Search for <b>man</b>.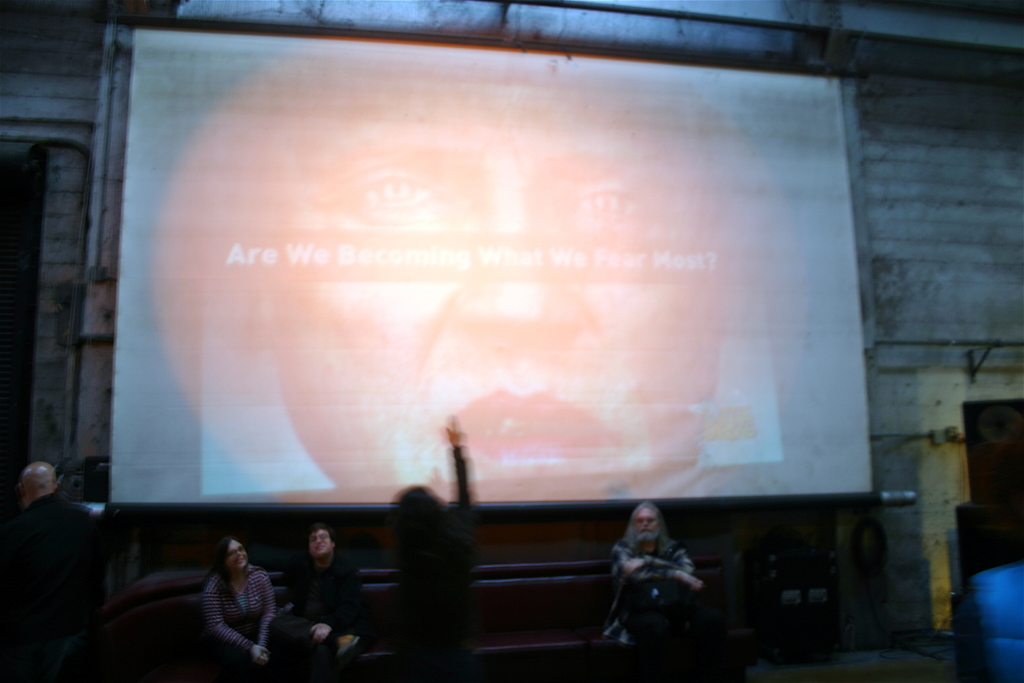
Found at <region>1, 457, 116, 656</region>.
